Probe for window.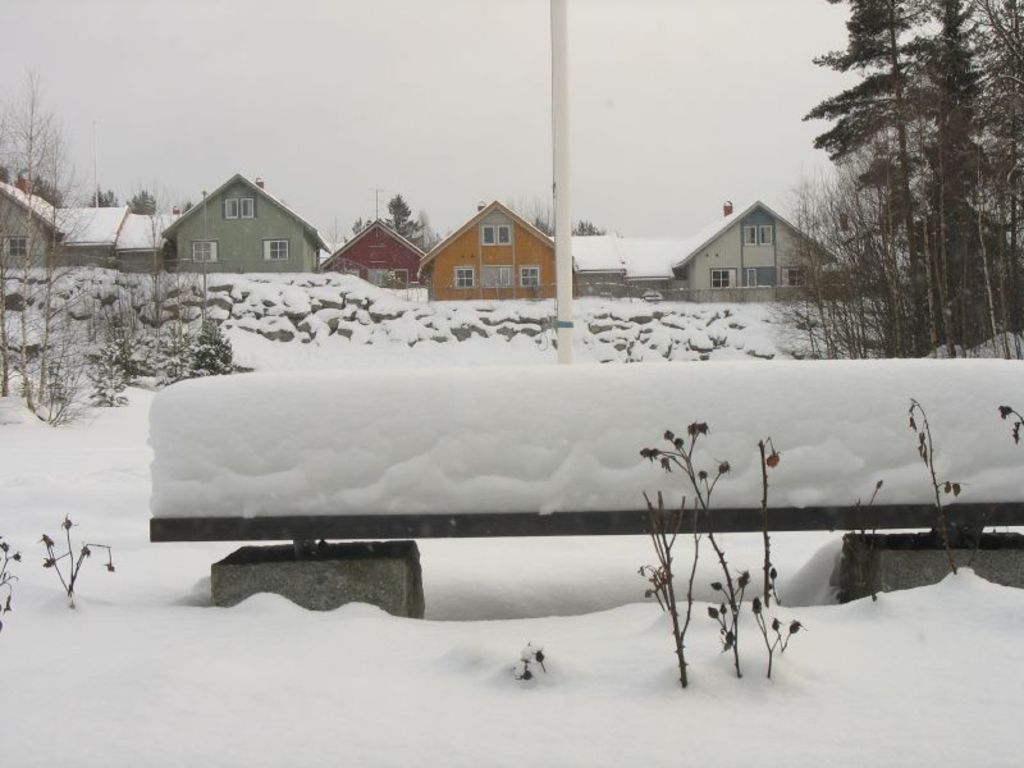
Probe result: {"left": 452, "top": 266, "right": 476, "bottom": 287}.
